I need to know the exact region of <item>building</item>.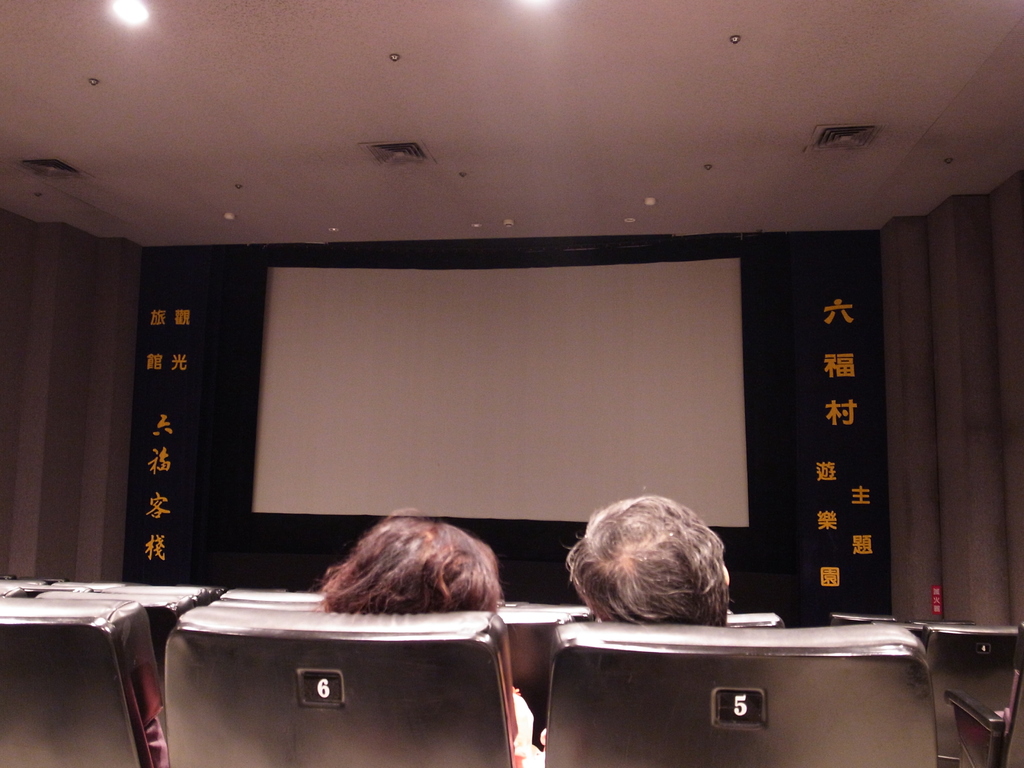
Region: region(0, 0, 1023, 767).
